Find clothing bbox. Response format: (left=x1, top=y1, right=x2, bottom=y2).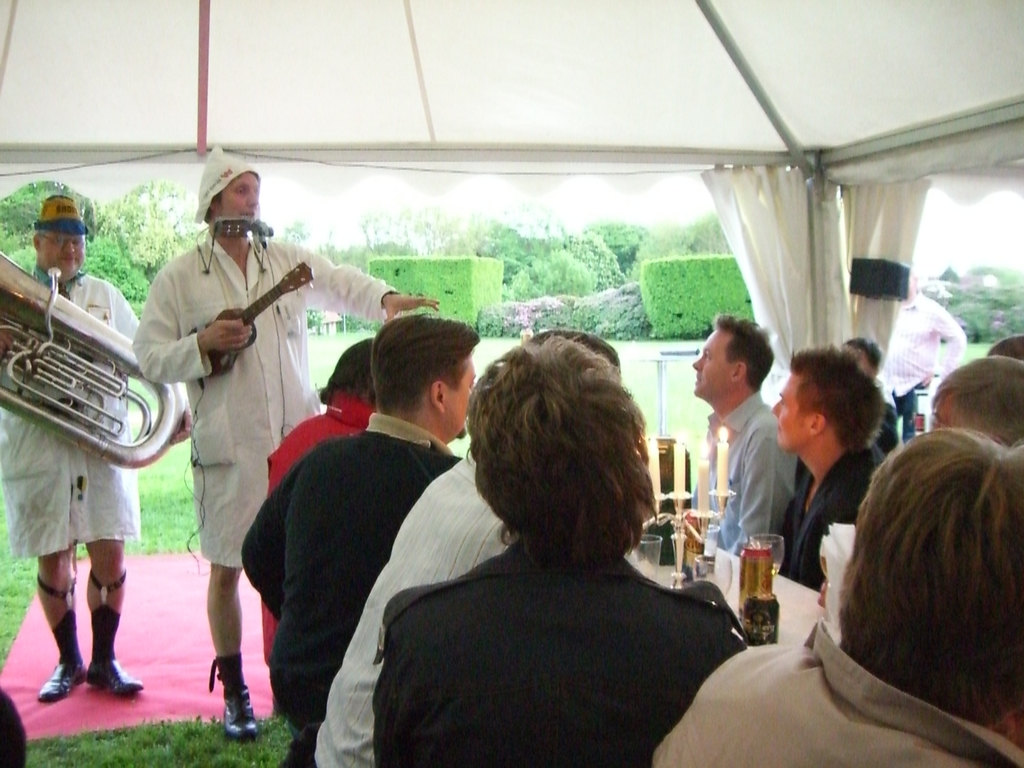
(left=232, top=397, right=368, bottom=653).
